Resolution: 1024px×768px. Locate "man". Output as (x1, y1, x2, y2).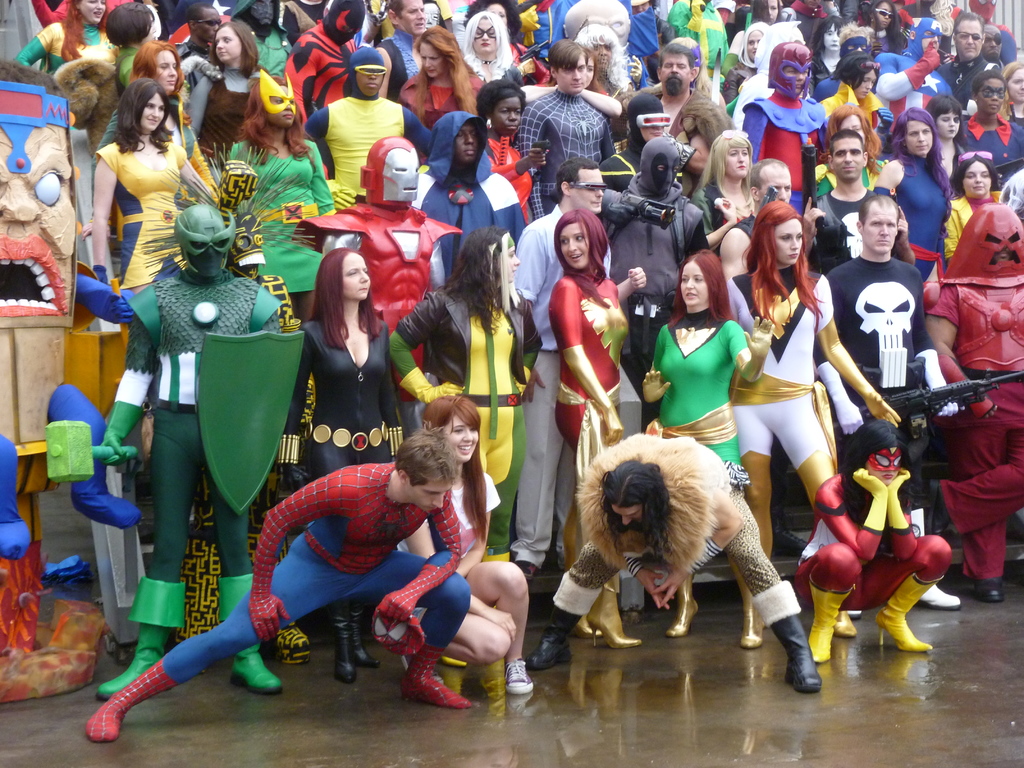
(826, 190, 964, 610).
